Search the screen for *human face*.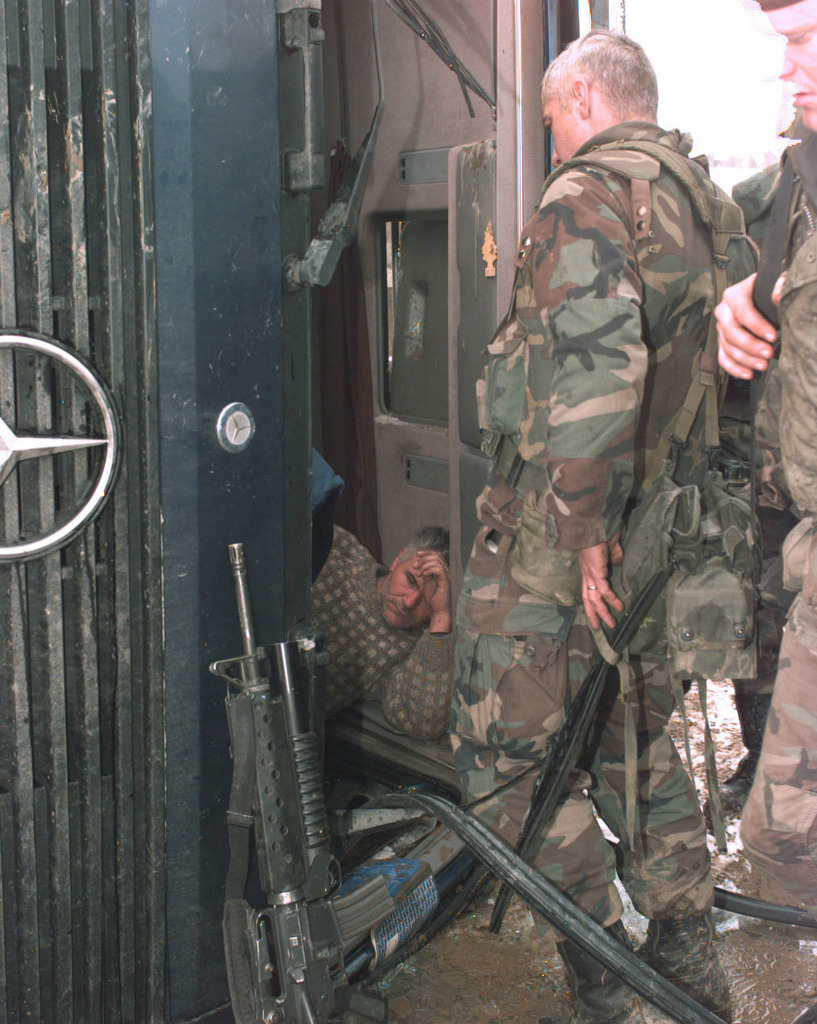
Found at [x1=770, y1=6, x2=816, y2=131].
